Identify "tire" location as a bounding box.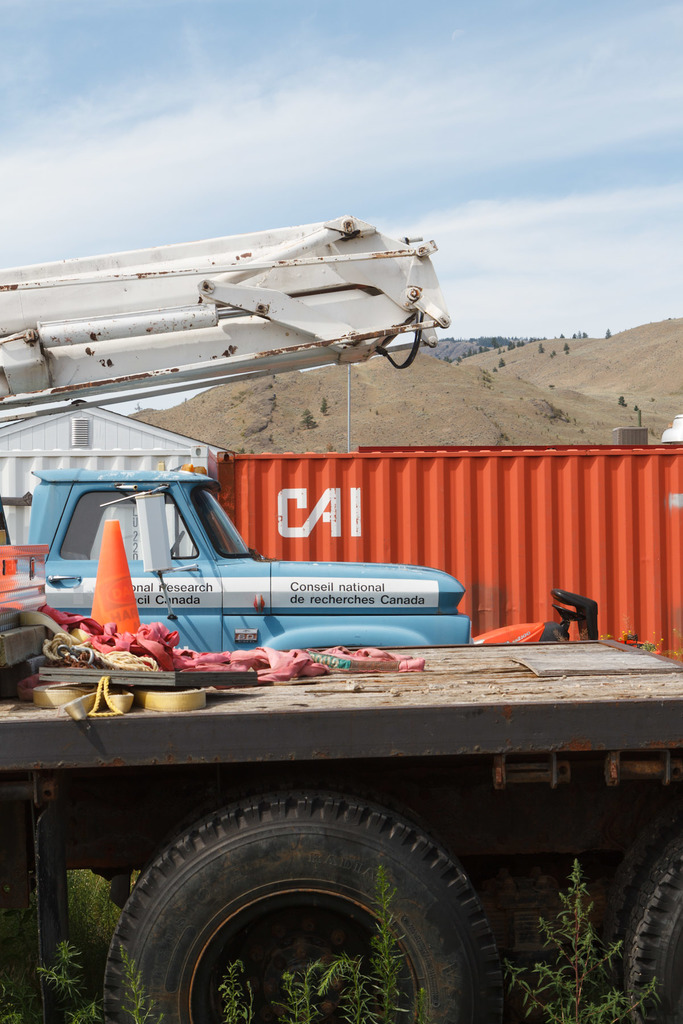
[161, 783, 462, 867].
